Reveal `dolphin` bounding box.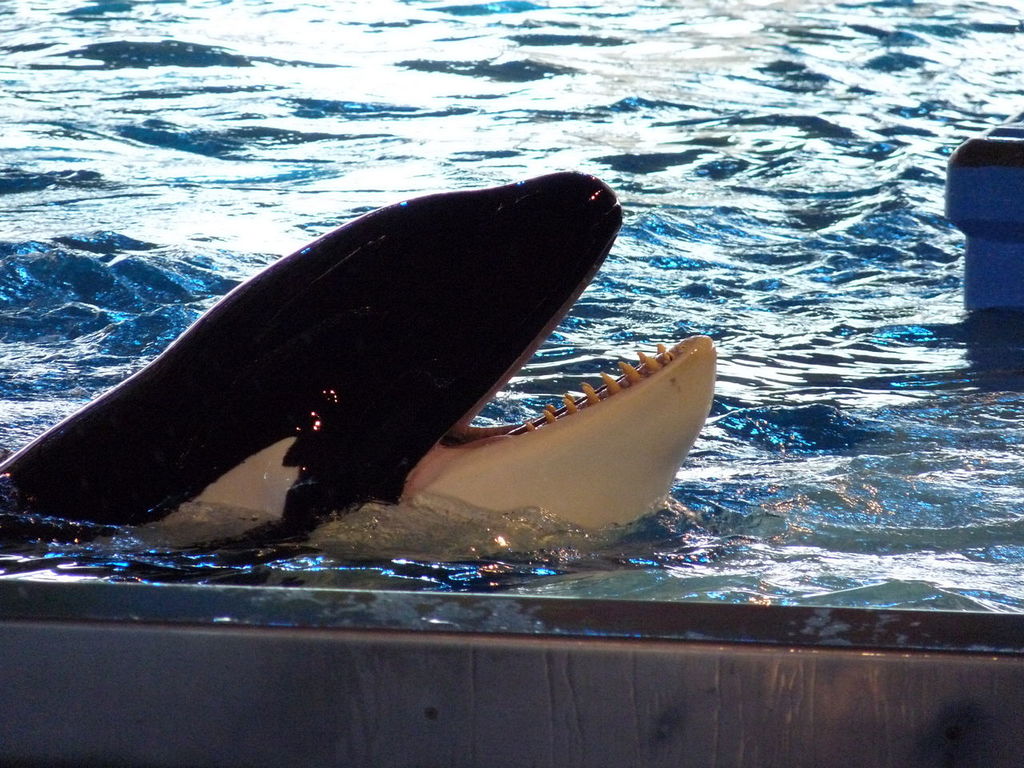
Revealed: l=0, t=166, r=716, b=578.
